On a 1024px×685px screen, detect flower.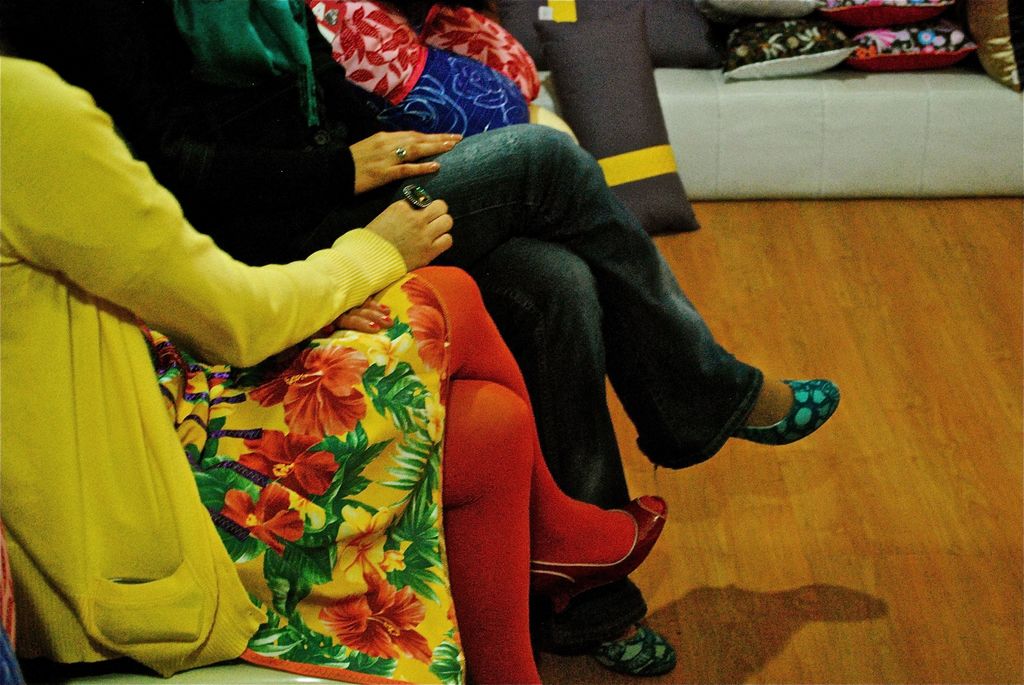
x1=331 y1=507 x2=408 y2=590.
